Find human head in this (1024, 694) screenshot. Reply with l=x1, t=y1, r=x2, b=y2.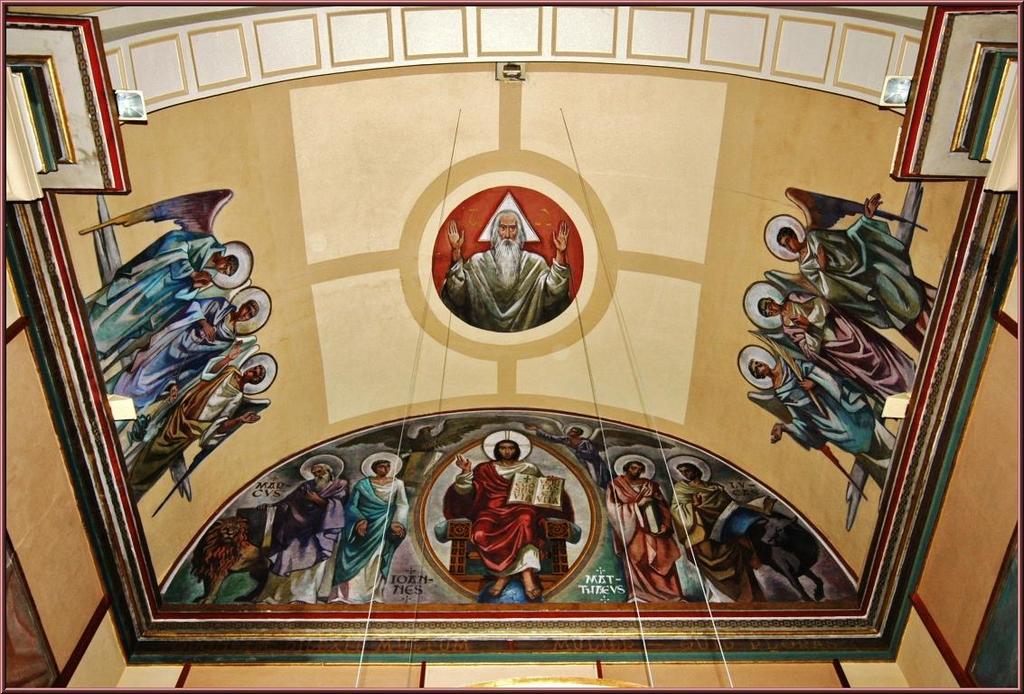
l=756, t=298, r=776, b=318.
